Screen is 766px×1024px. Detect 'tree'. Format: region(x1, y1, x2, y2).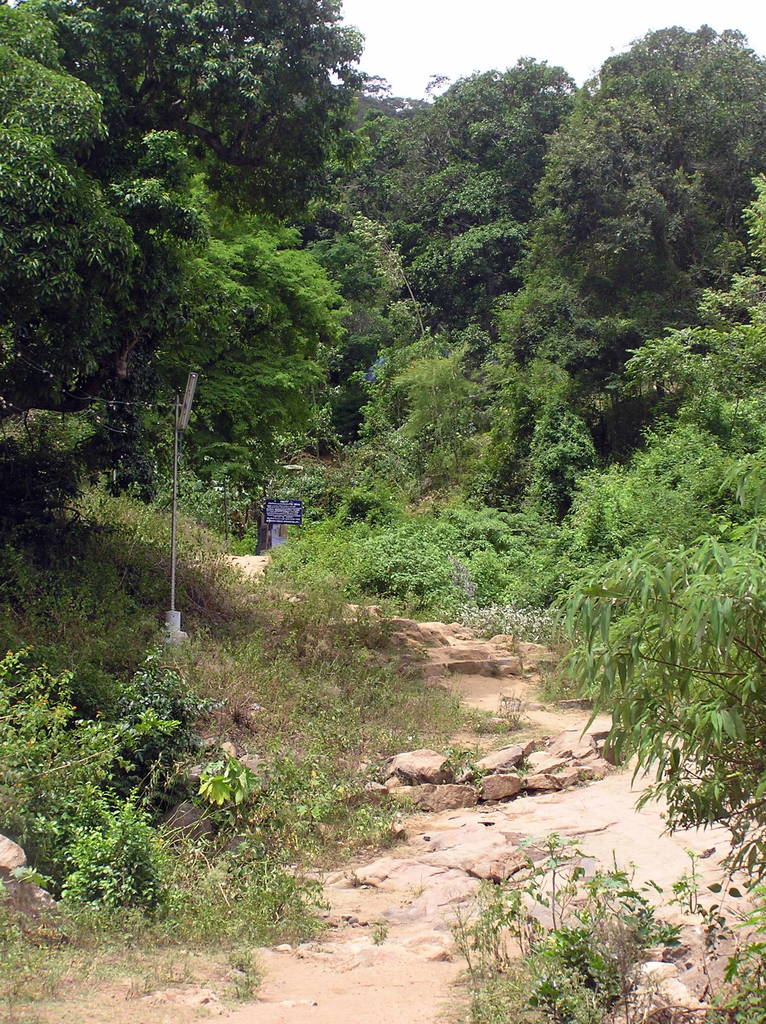
region(235, 8, 765, 1023).
